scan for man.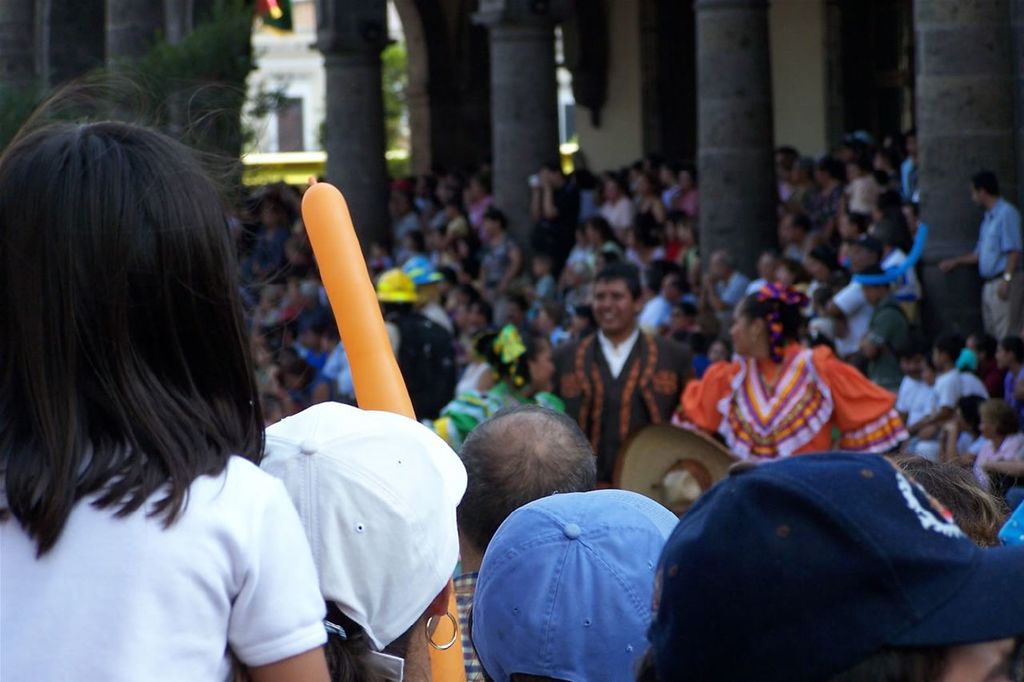
Scan result: bbox=[620, 419, 1023, 681].
